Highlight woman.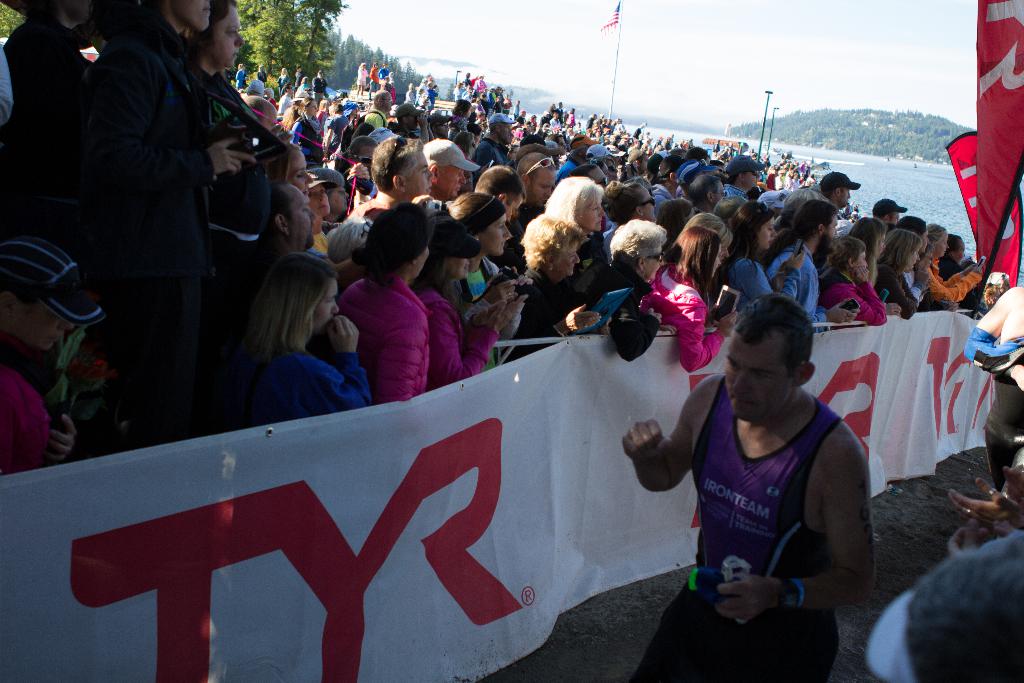
Highlighted region: (left=728, top=199, right=811, bottom=315).
